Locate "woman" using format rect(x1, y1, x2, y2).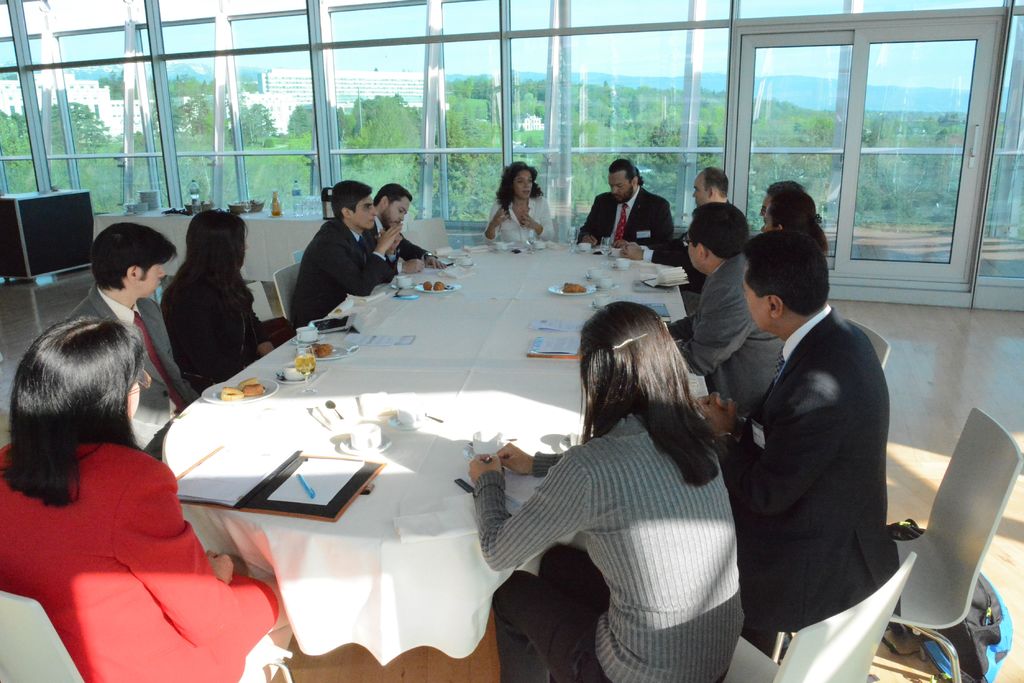
rect(0, 316, 296, 682).
